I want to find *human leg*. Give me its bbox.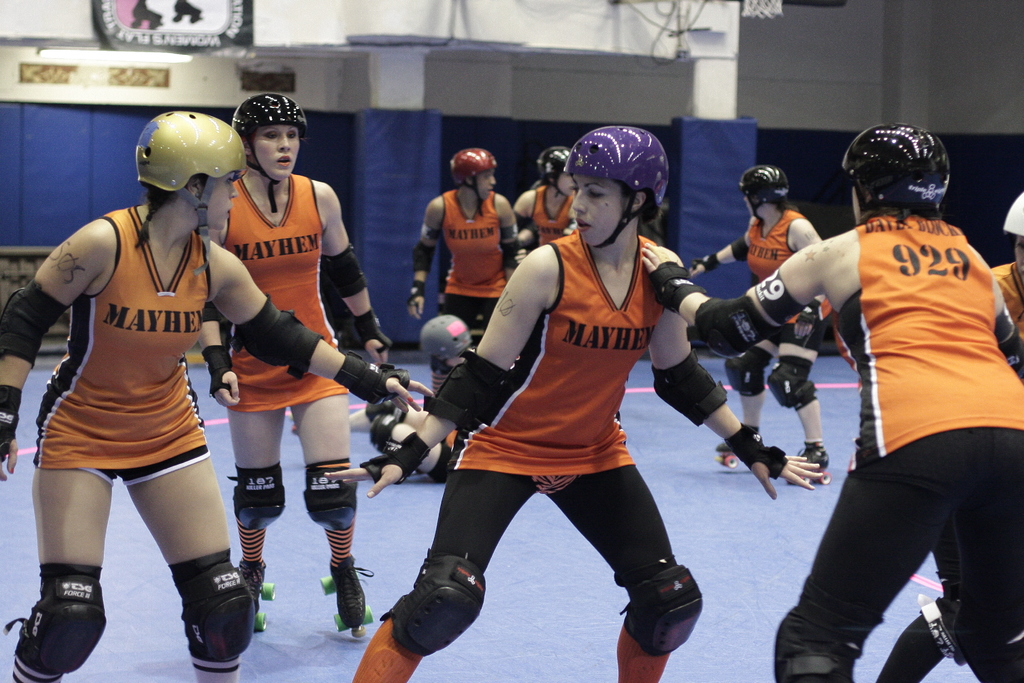
292,367,371,623.
